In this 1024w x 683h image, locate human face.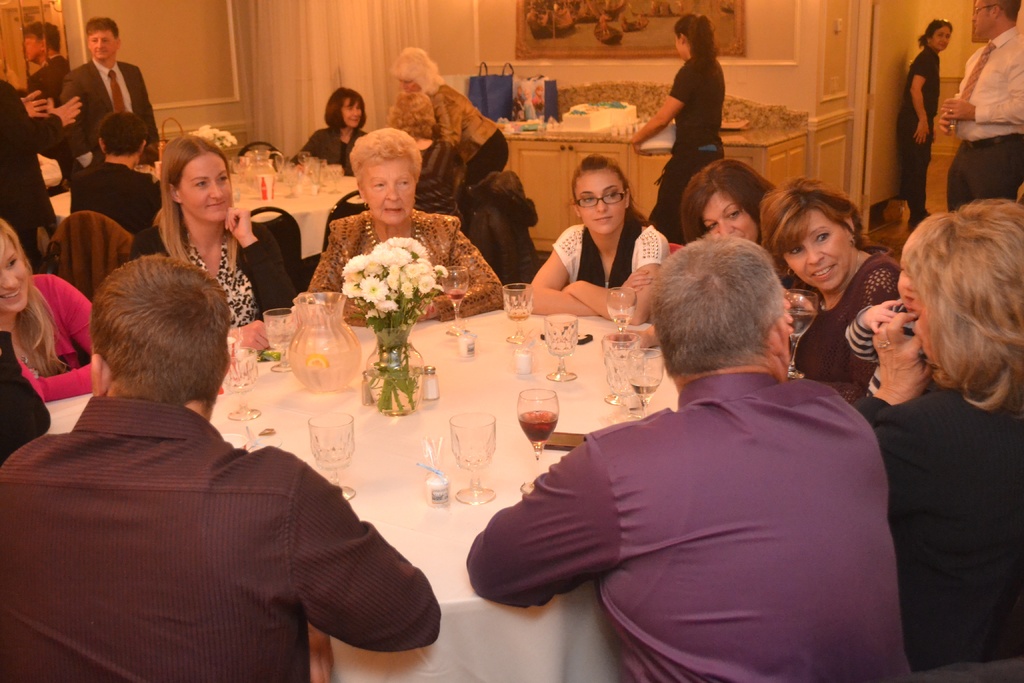
Bounding box: (933,26,953,50).
